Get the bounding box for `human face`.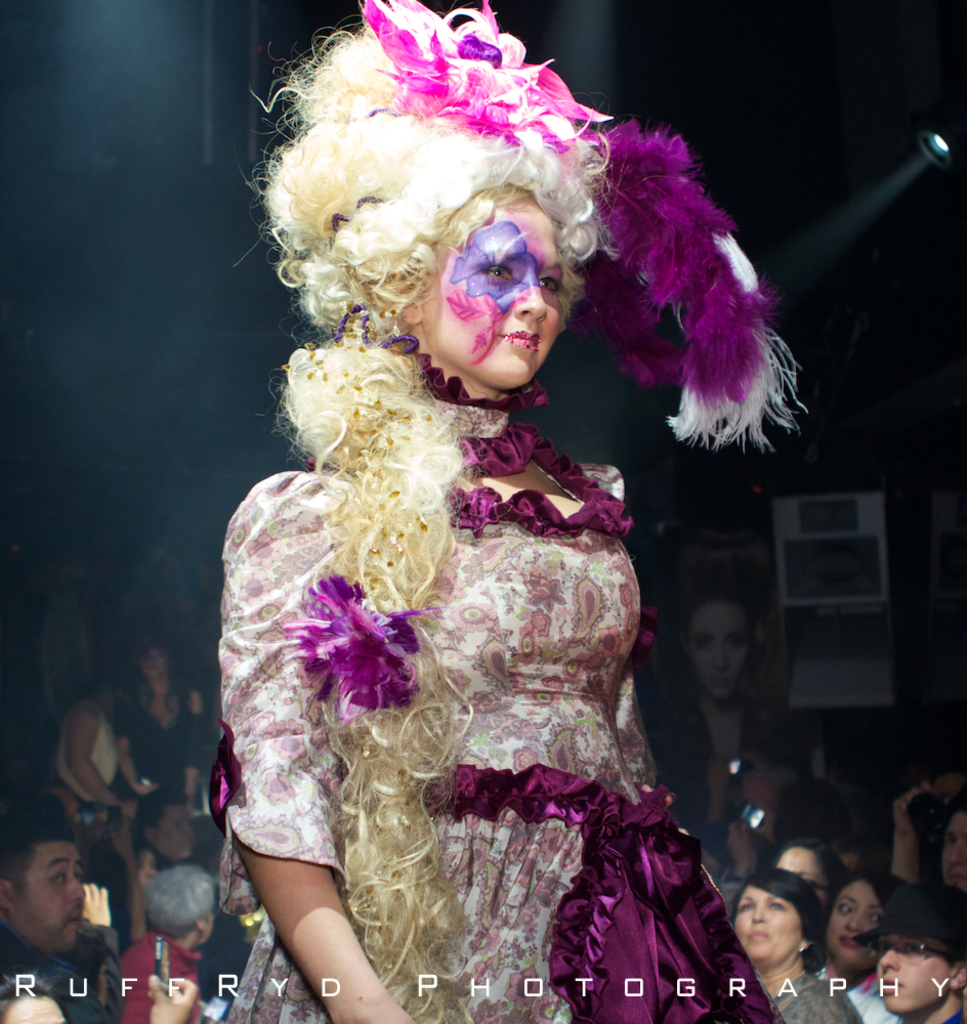
l=735, t=890, r=800, b=972.
